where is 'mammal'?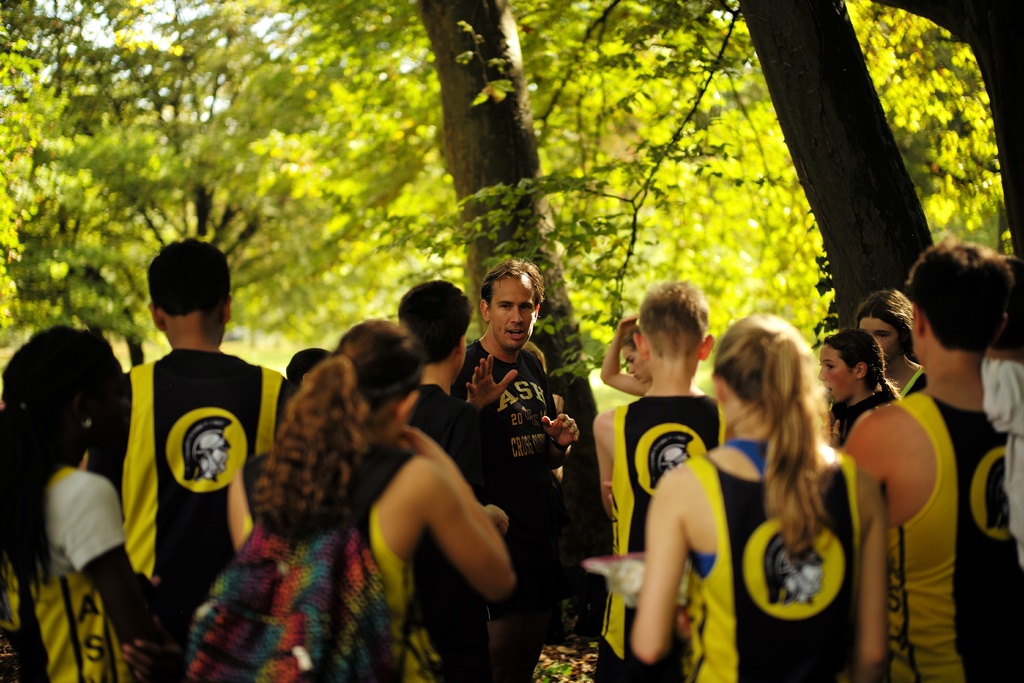
[451, 256, 582, 682].
